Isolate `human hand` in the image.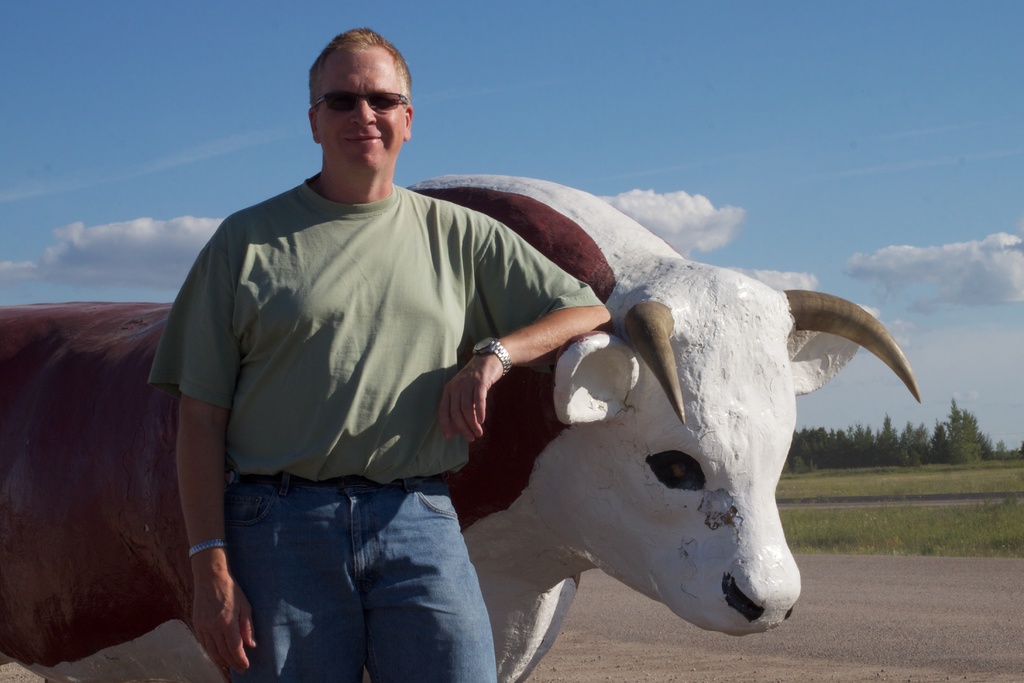
Isolated region: region(444, 340, 504, 457).
